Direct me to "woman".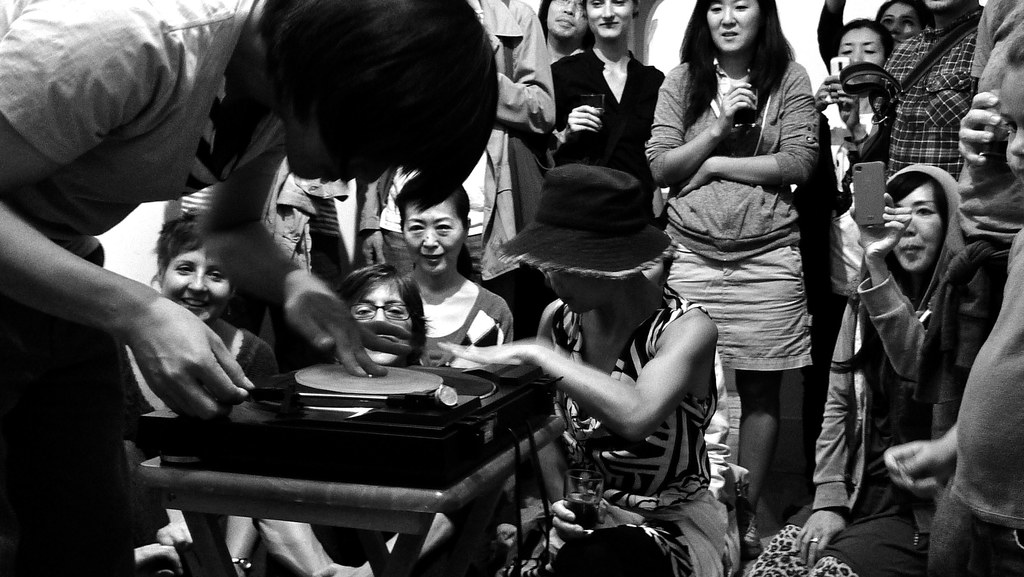
Direction: Rect(752, 170, 977, 576).
